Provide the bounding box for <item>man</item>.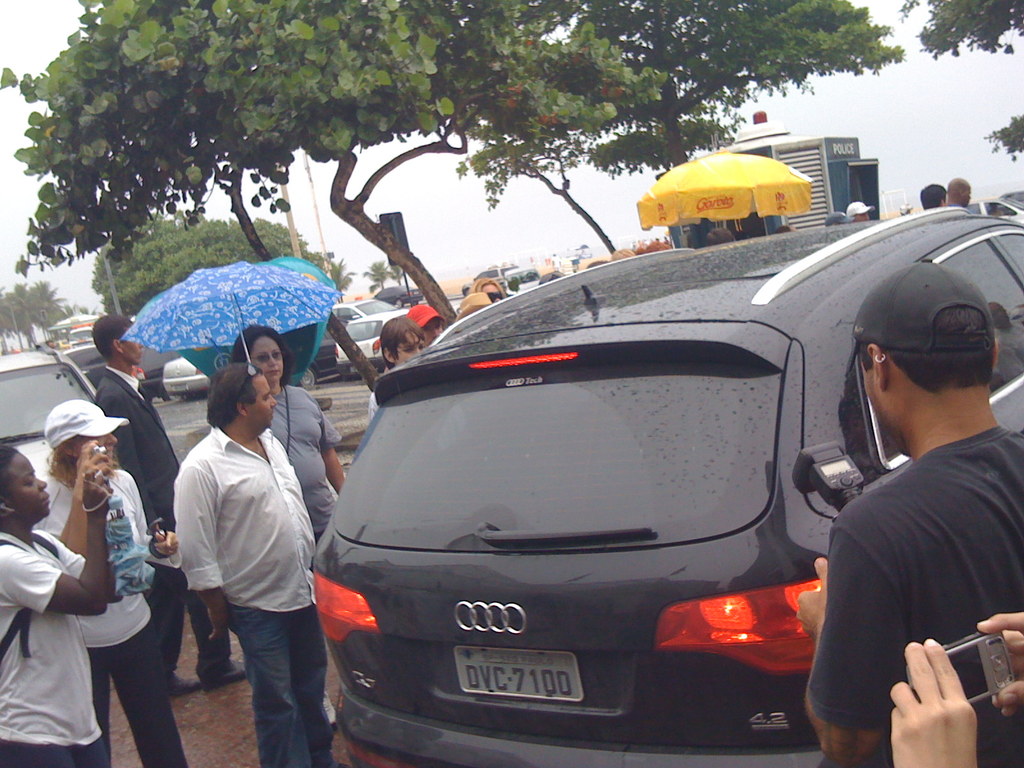
(92, 313, 248, 691).
